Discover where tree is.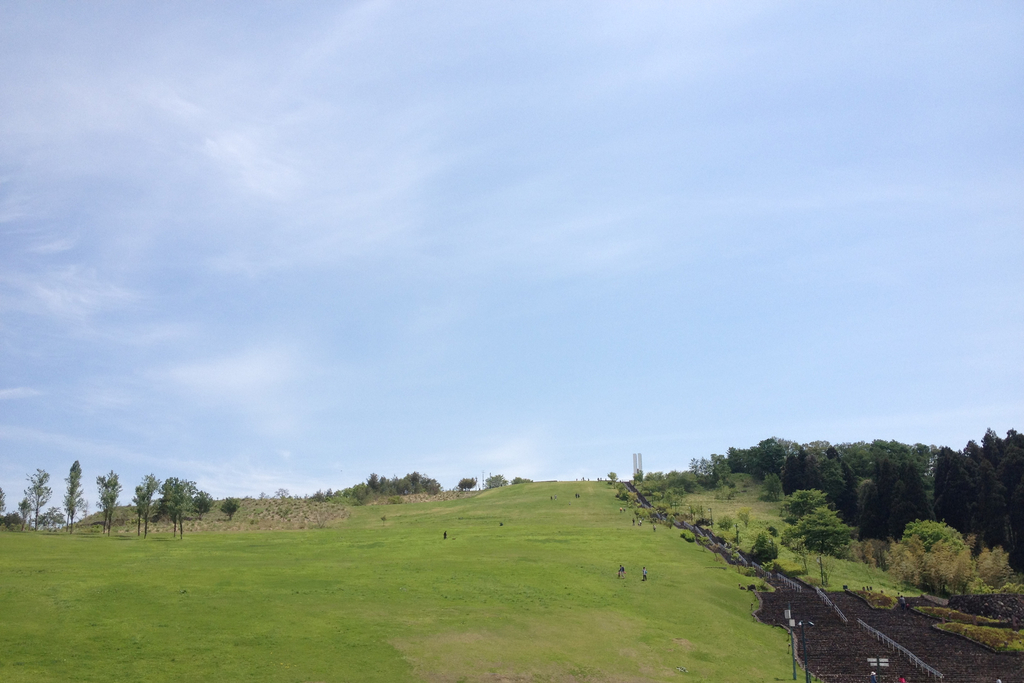
Discovered at bbox=[218, 494, 241, 520].
